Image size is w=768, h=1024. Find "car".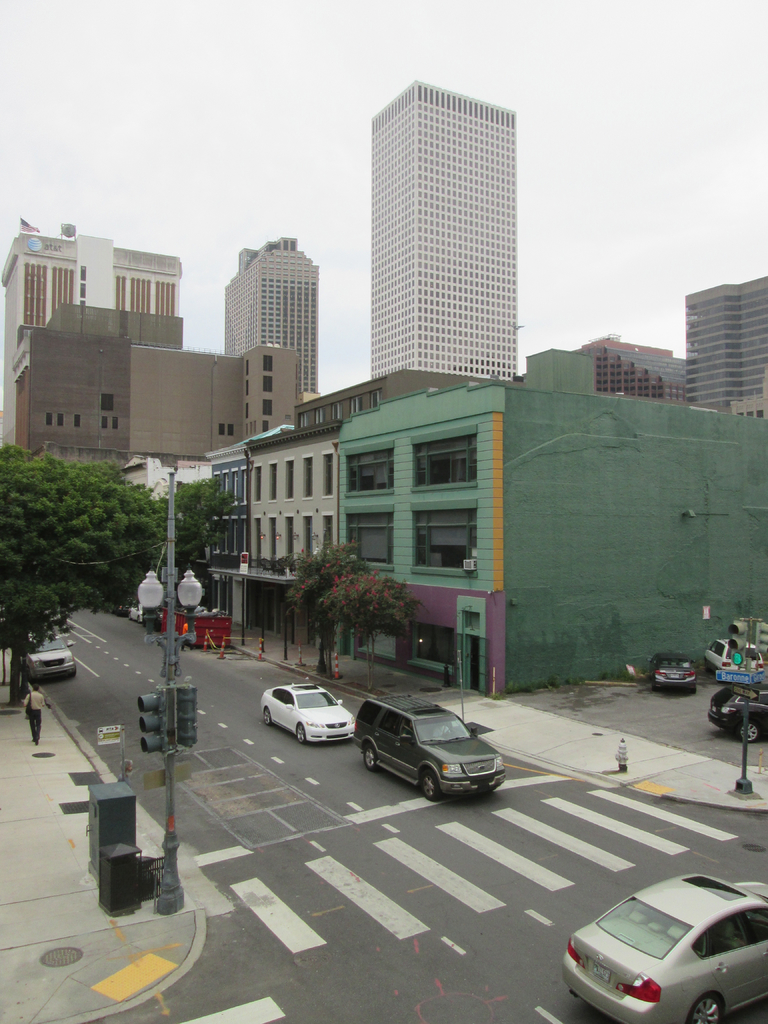
pyautogui.locateOnScreen(104, 602, 129, 616).
